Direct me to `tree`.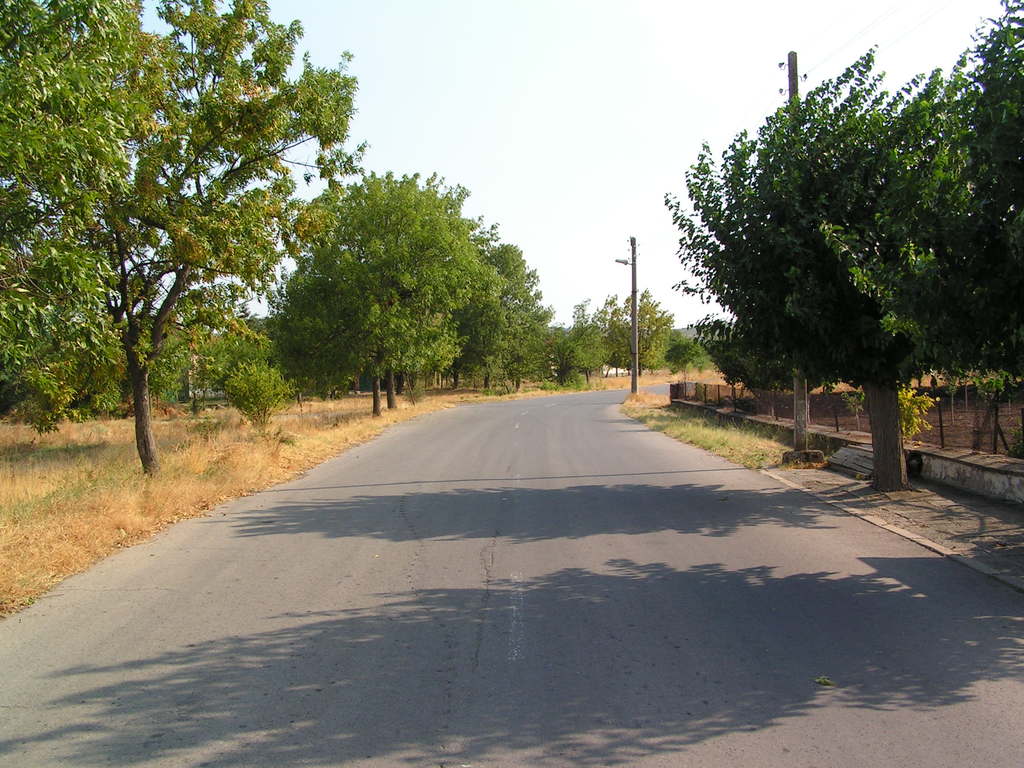
Direction: bbox=(657, 41, 988, 496).
